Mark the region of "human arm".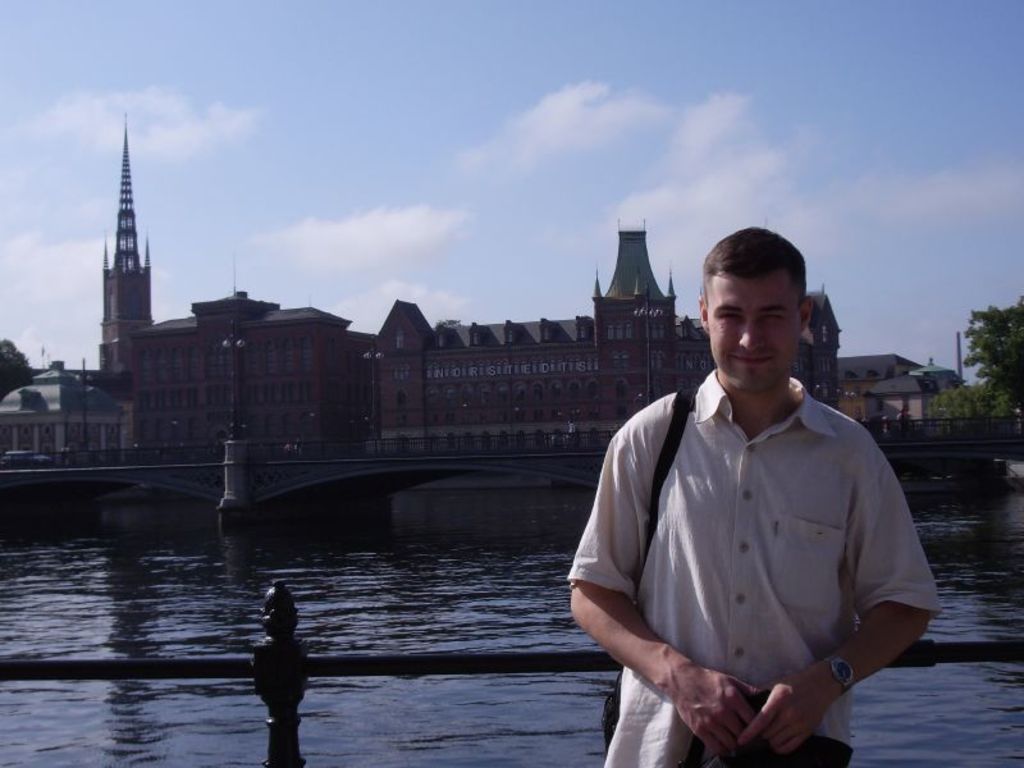
Region: (x1=577, y1=461, x2=681, y2=735).
